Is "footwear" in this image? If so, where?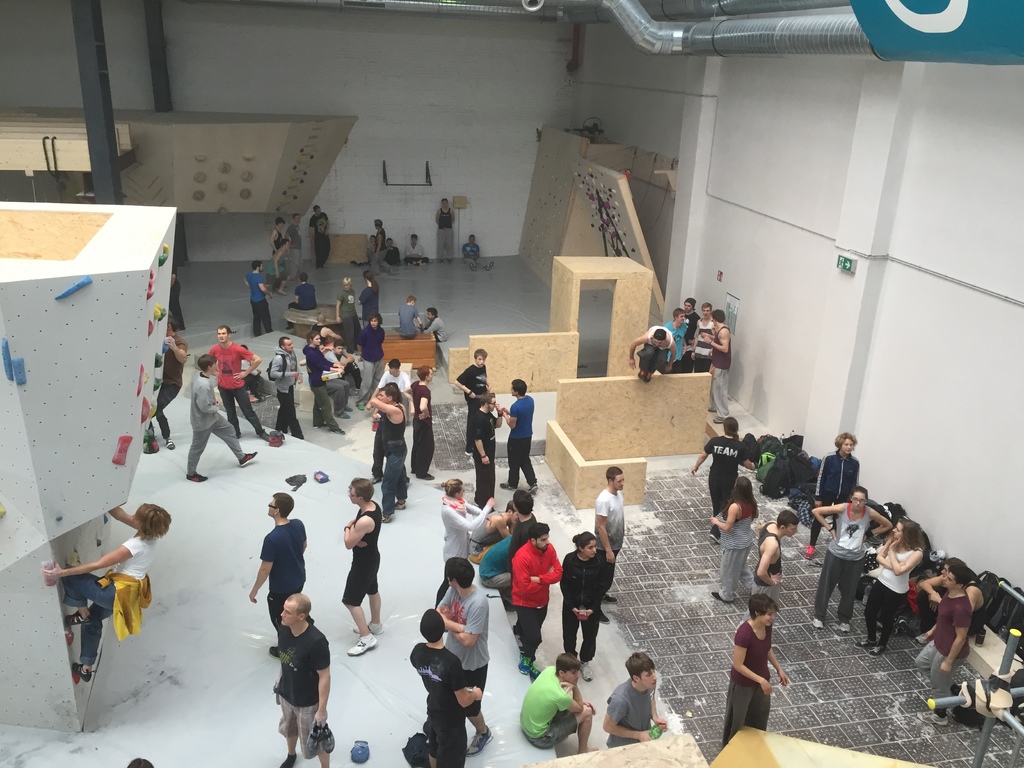
Yes, at 382/513/387/521.
